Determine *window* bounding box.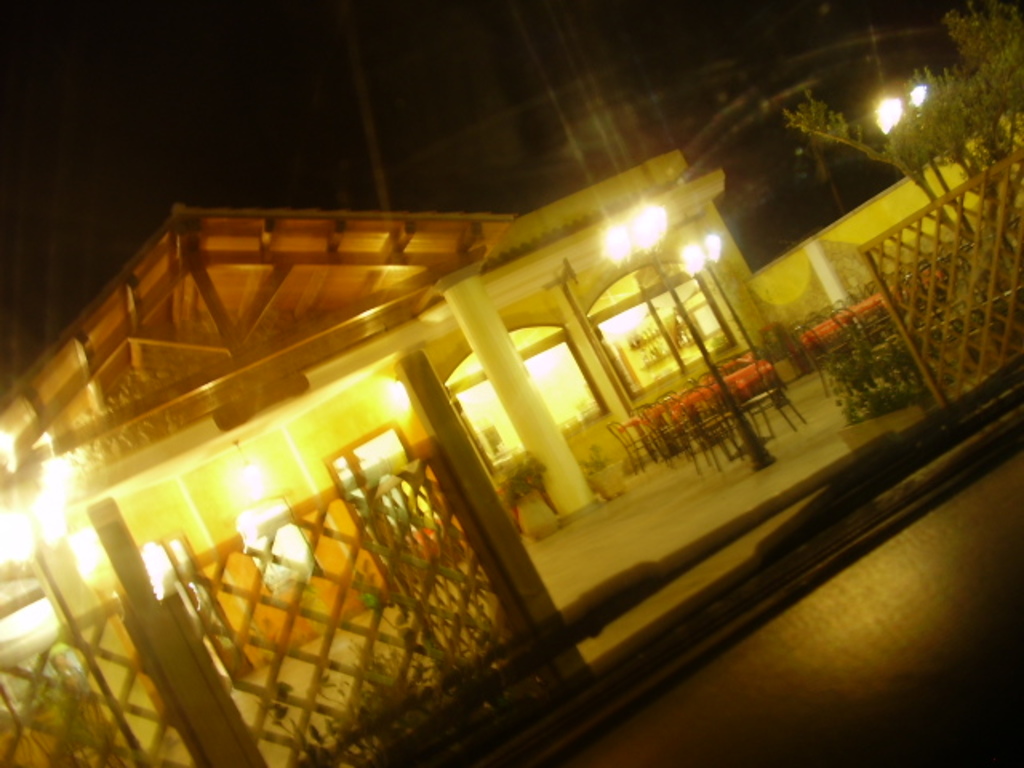
Determined: select_region(229, 482, 328, 589).
